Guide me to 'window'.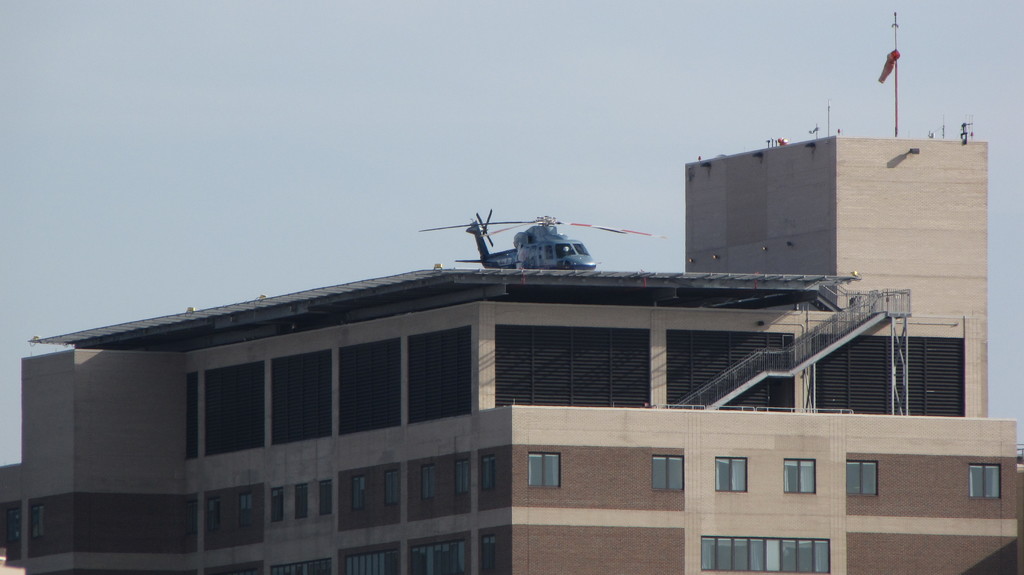
Guidance: region(970, 459, 1012, 506).
